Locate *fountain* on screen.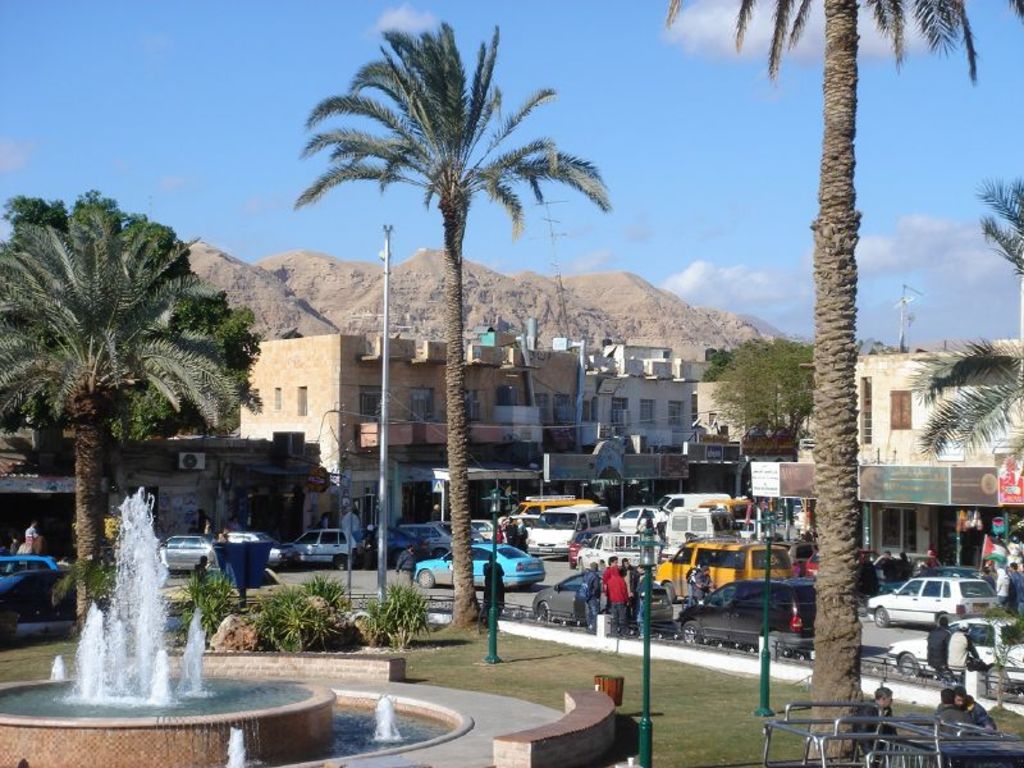
On screen at 33, 507, 238, 745.
